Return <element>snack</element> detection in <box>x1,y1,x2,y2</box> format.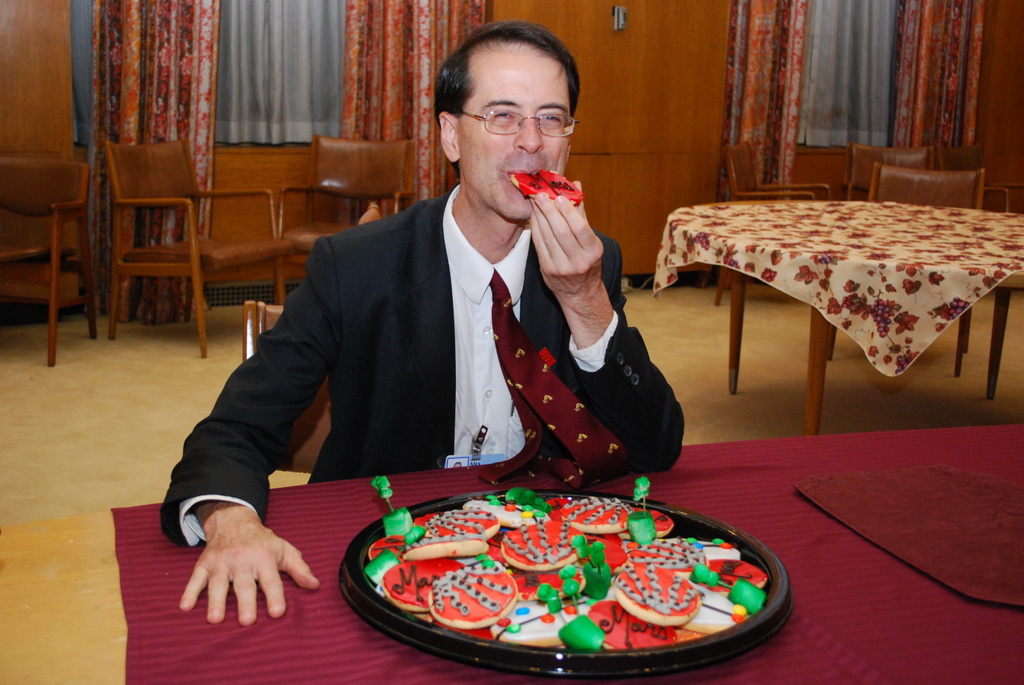
<box>509,171,586,207</box>.
